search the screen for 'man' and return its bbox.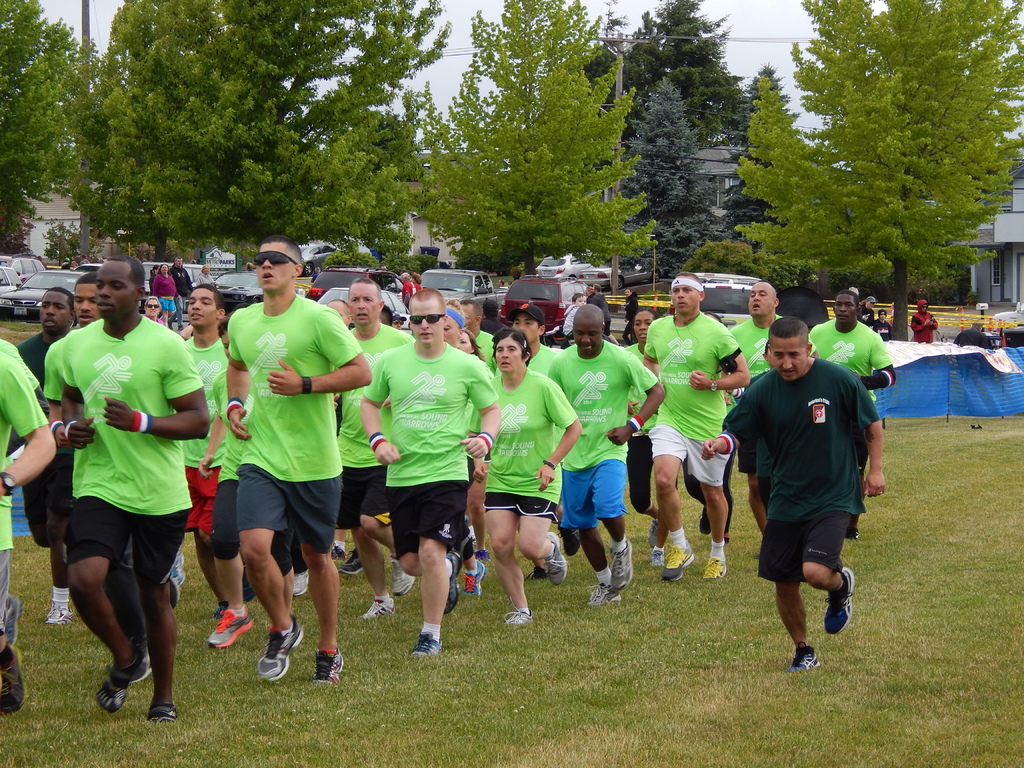
Found: detection(18, 283, 77, 628).
